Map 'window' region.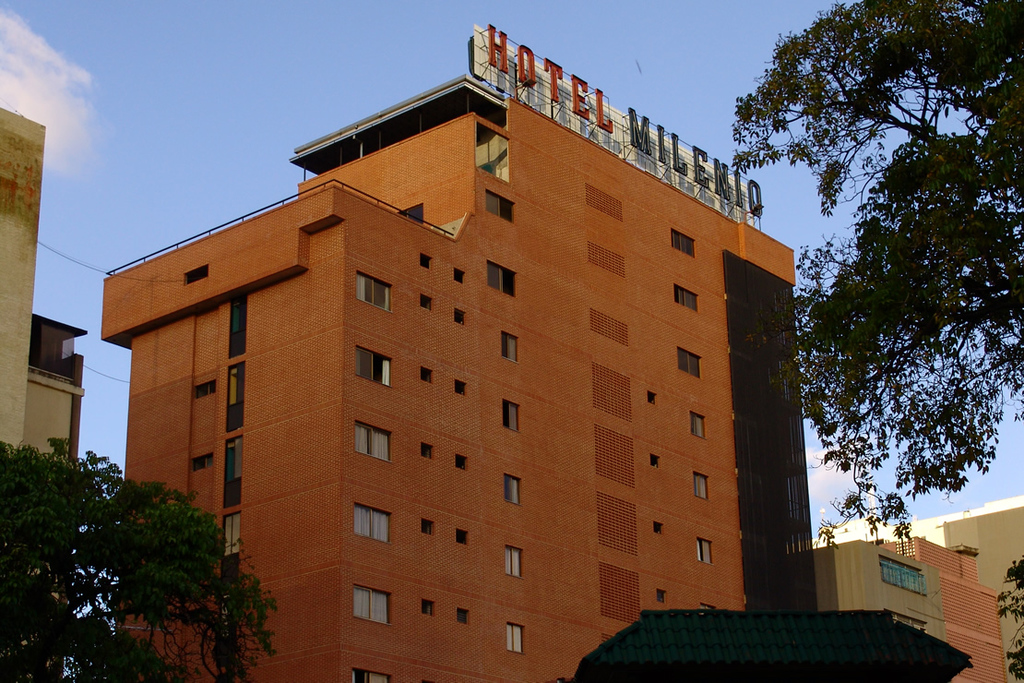
Mapped to pyautogui.locateOnScreen(352, 506, 392, 541).
